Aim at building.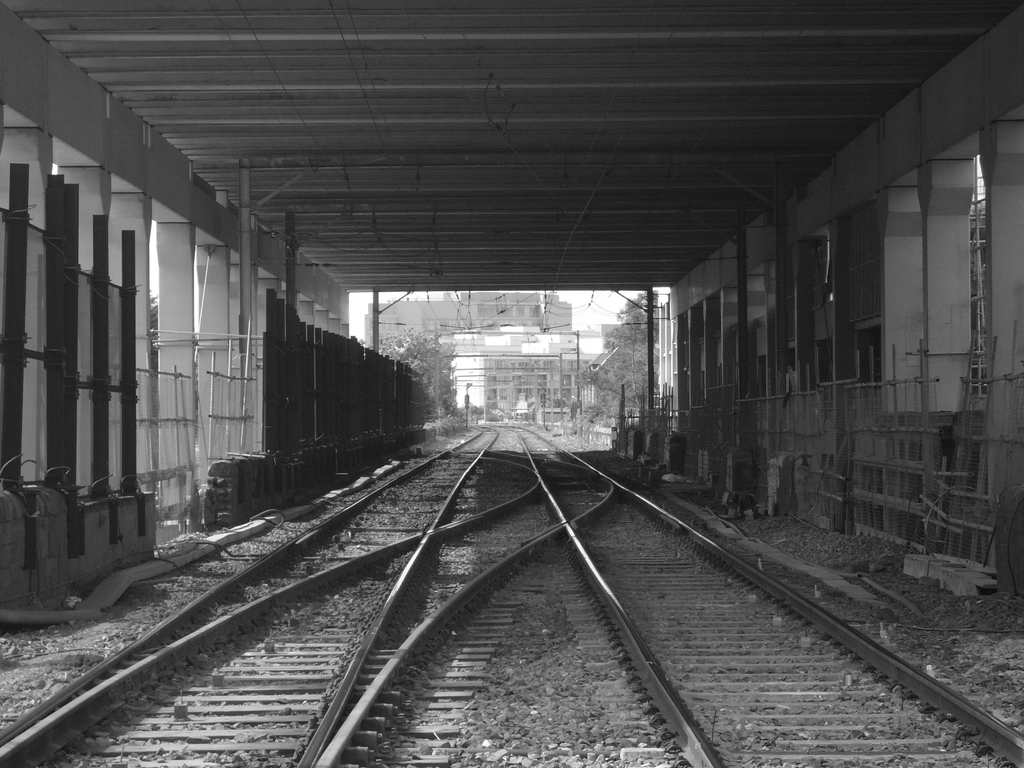
Aimed at <region>364, 289, 584, 426</region>.
